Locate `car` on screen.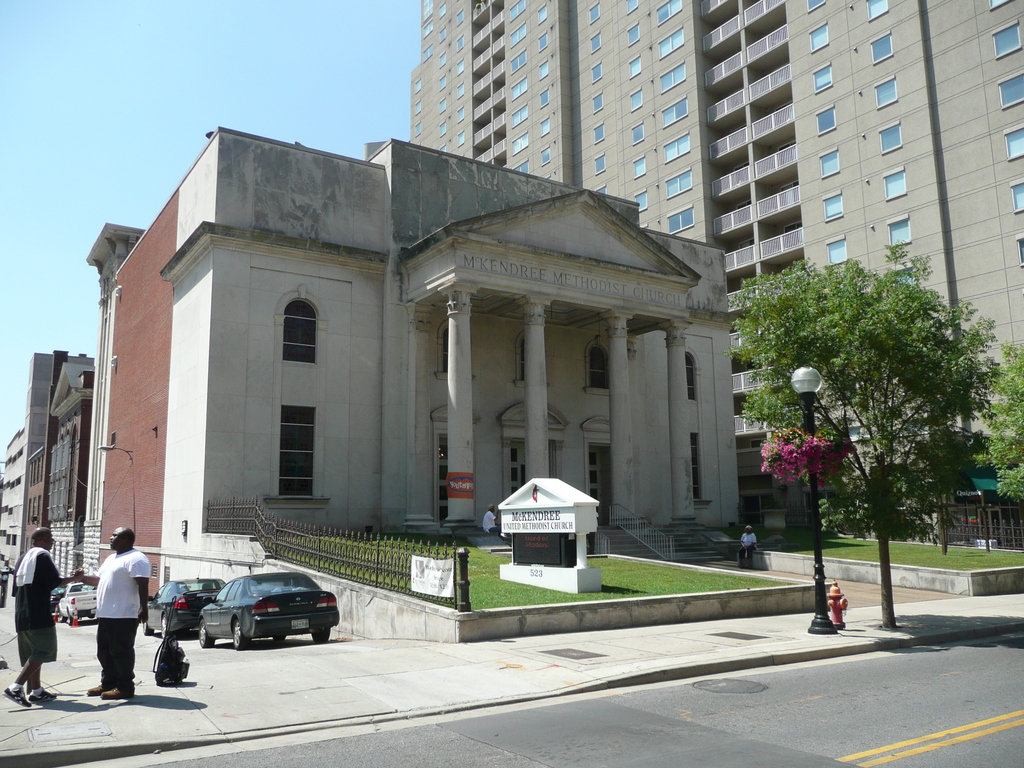
On screen at [49,585,67,613].
